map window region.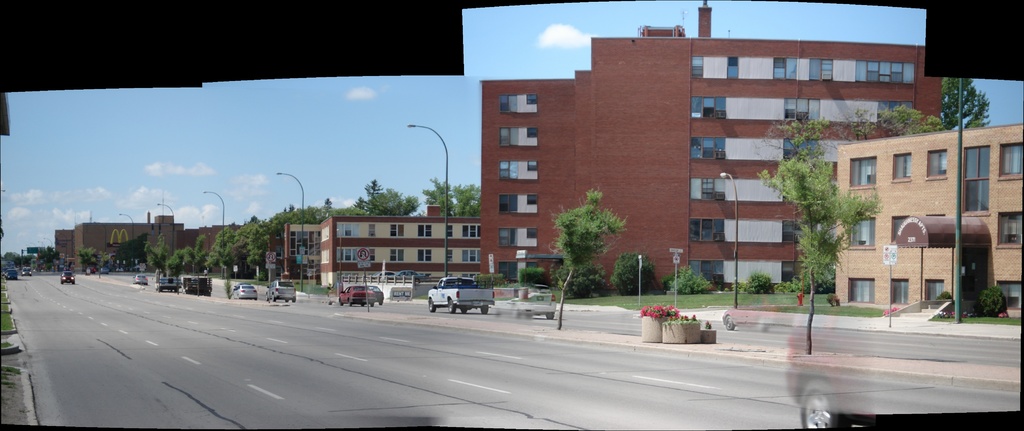
Mapped to [x1=783, y1=95, x2=822, y2=121].
